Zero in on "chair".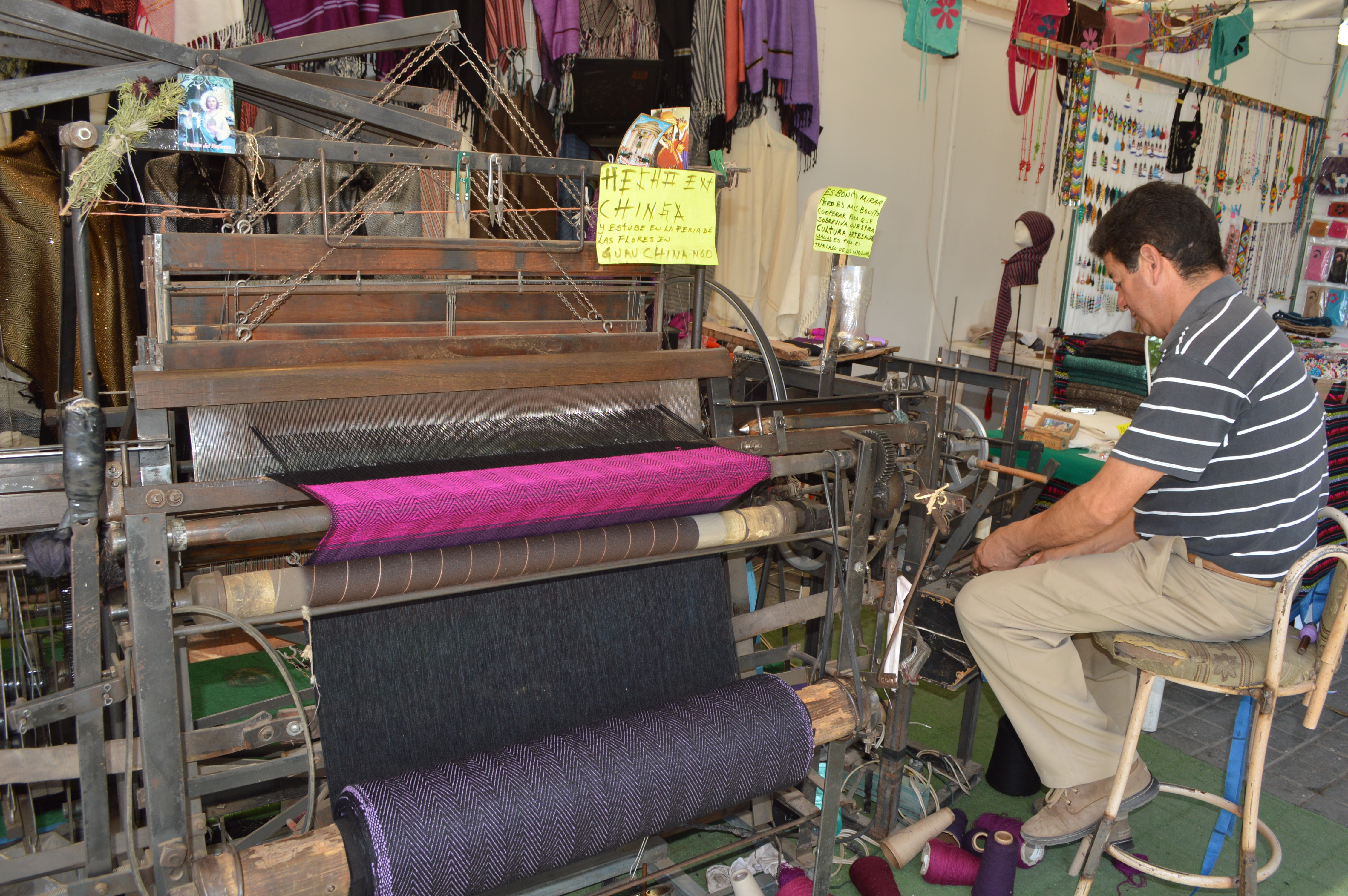
Zeroed in: box=[321, 142, 395, 268].
